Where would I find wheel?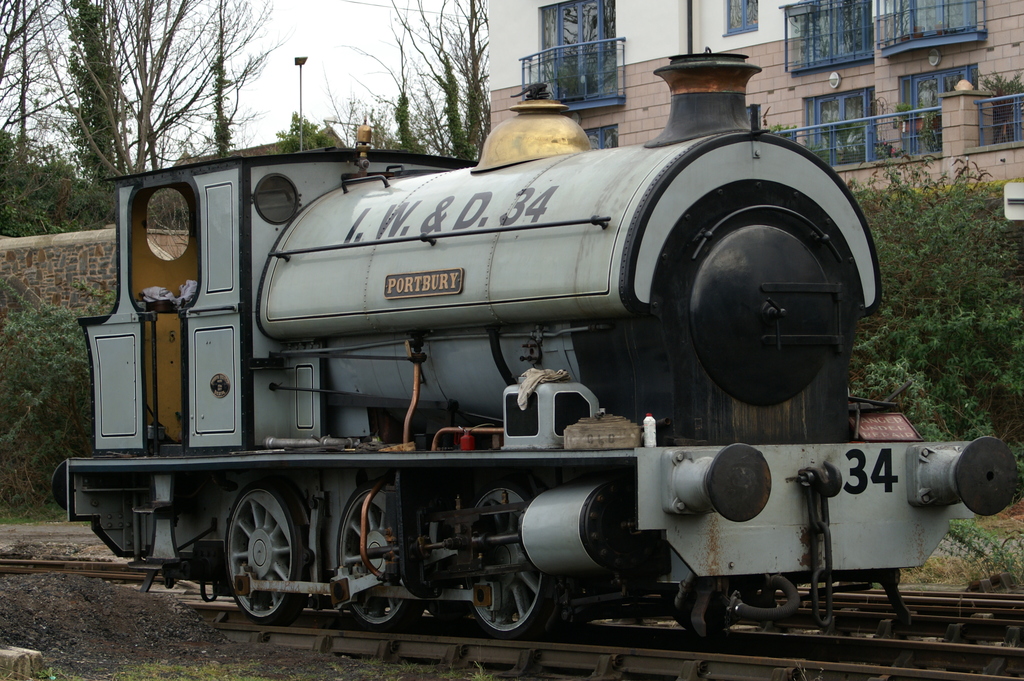
At 346/484/413/627.
